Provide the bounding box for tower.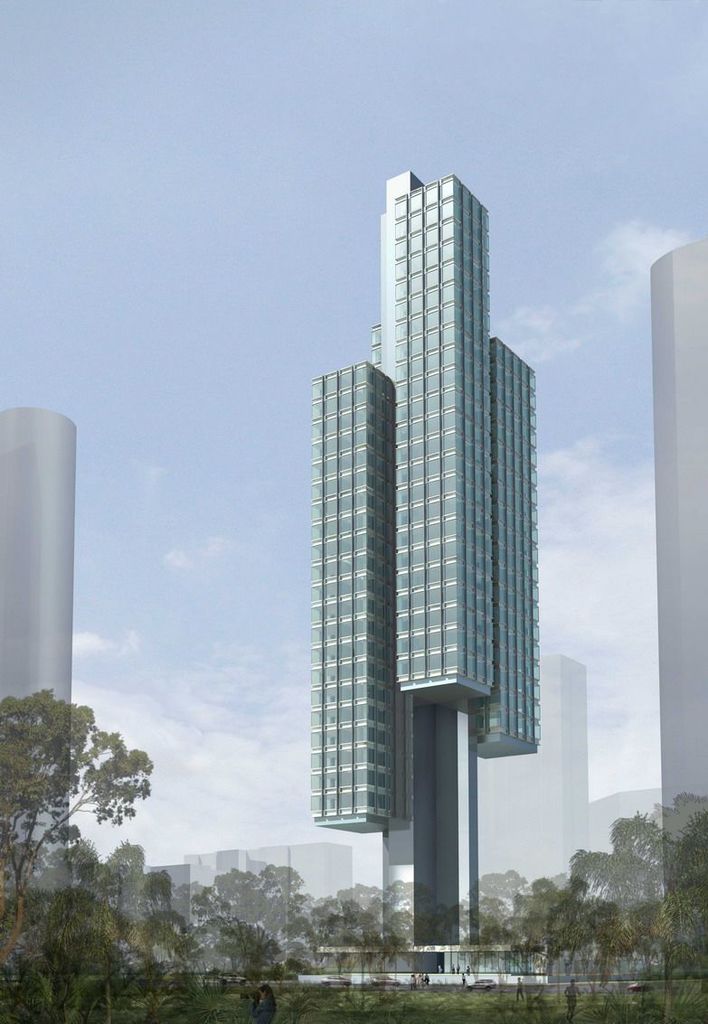
detection(208, 133, 597, 946).
